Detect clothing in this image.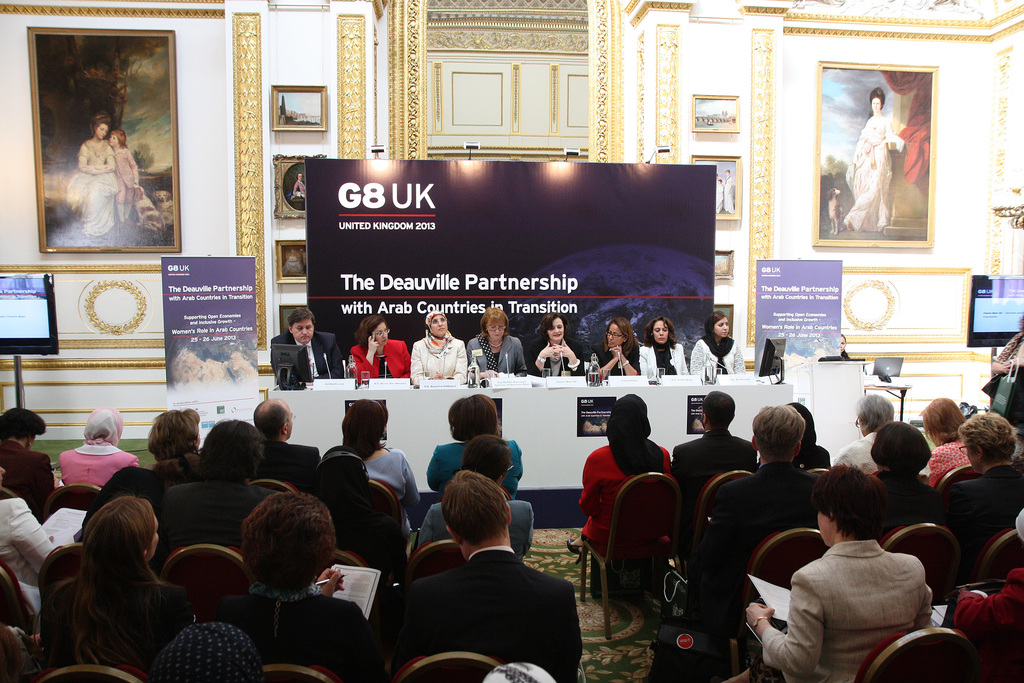
Detection: 714:445:811:598.
